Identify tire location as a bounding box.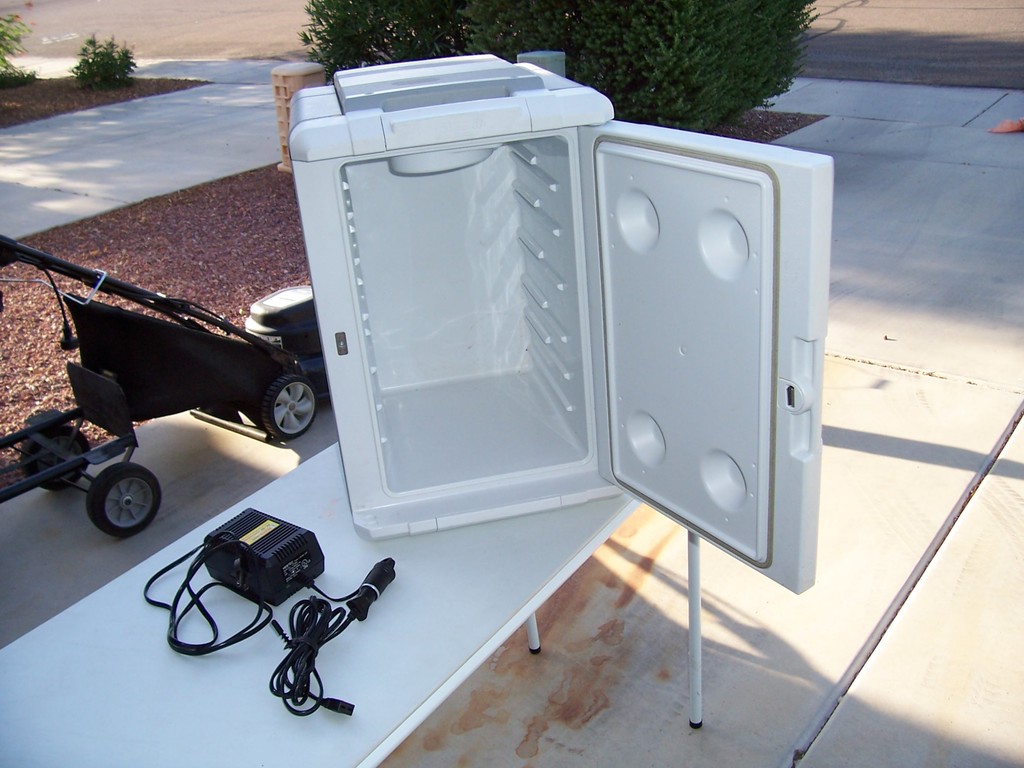
(67,464,143,547).
